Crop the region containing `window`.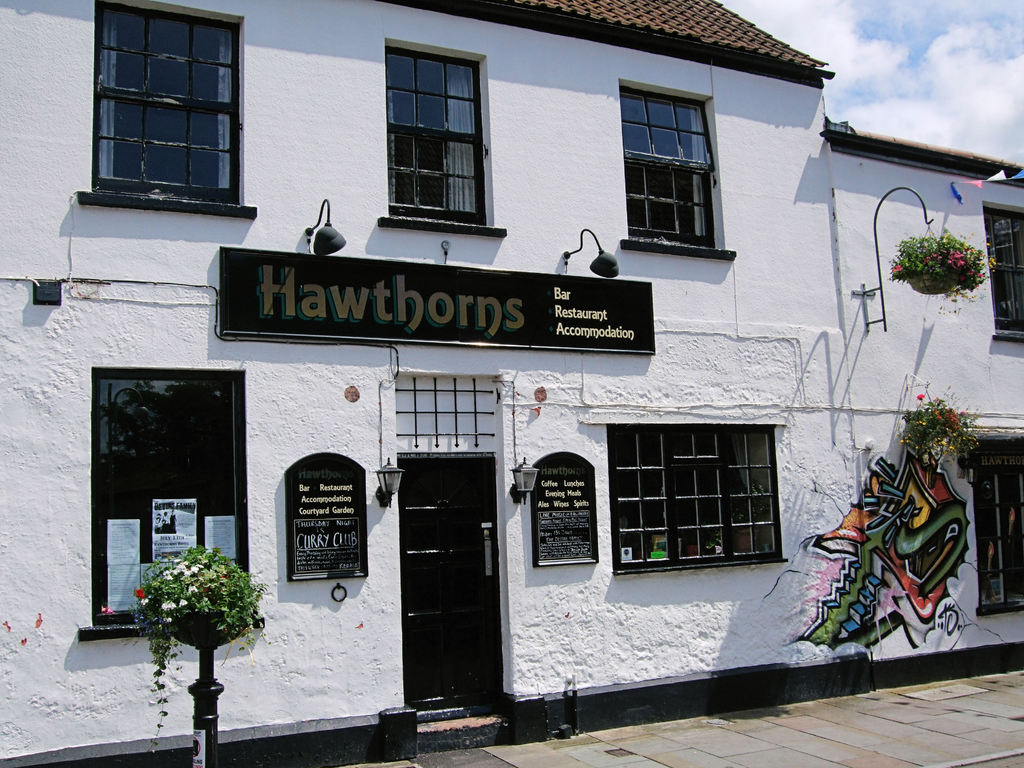
Crop region: l=380, t=45, r=504, b=238.
